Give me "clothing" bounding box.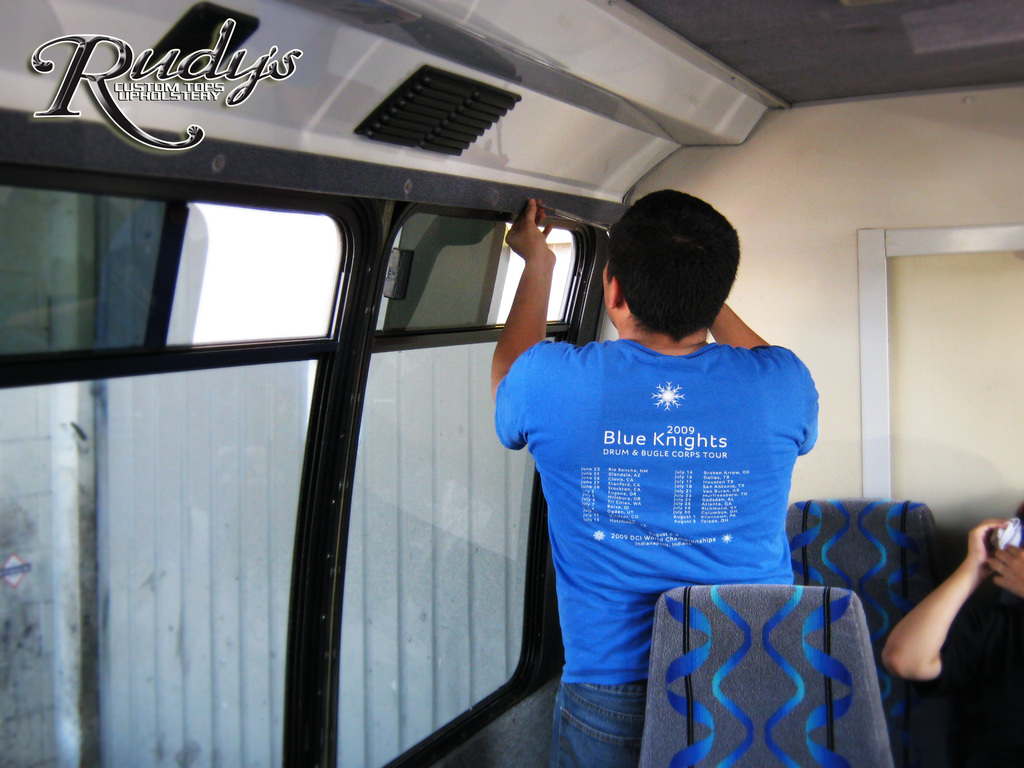
locate(901, 586, 1023, 767).
